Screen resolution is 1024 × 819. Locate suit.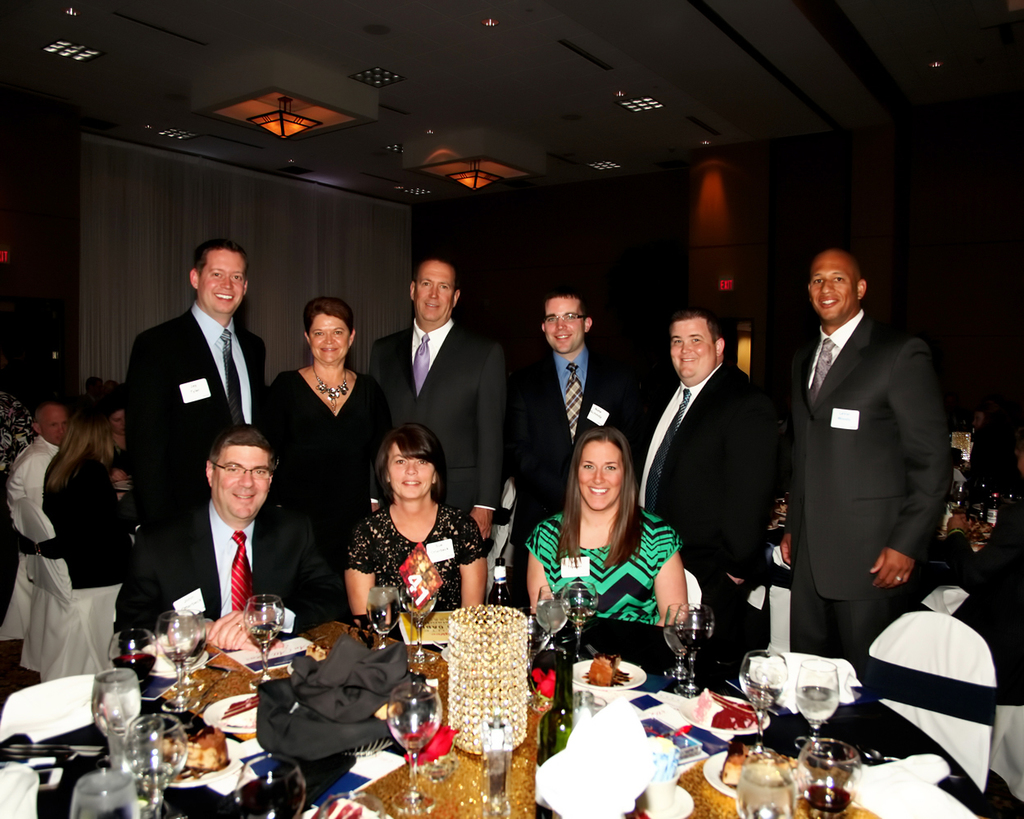
111/491/340/633.
